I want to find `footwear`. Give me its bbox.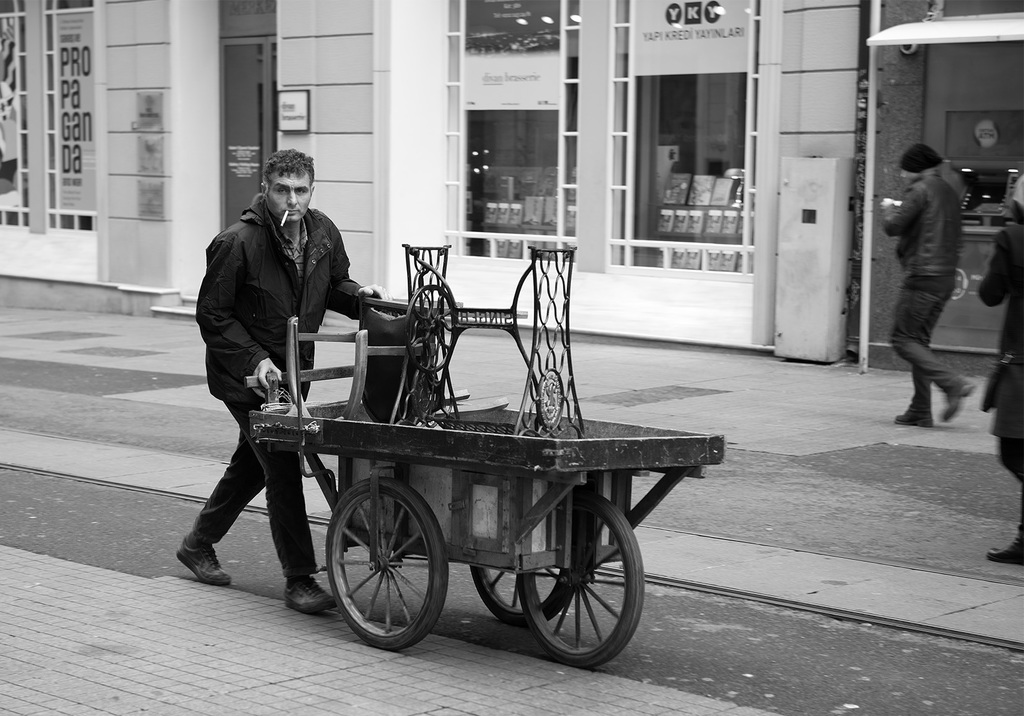
crop(172, 532, 235, 591).
